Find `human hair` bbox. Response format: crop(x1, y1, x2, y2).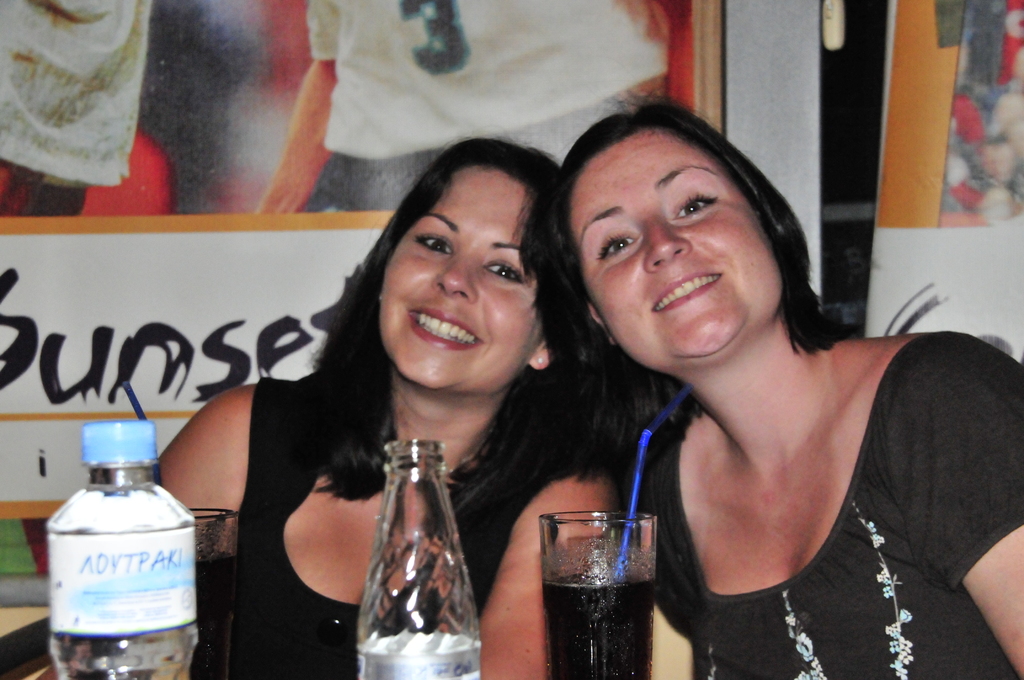
crop(541, 117, 819, 402).
